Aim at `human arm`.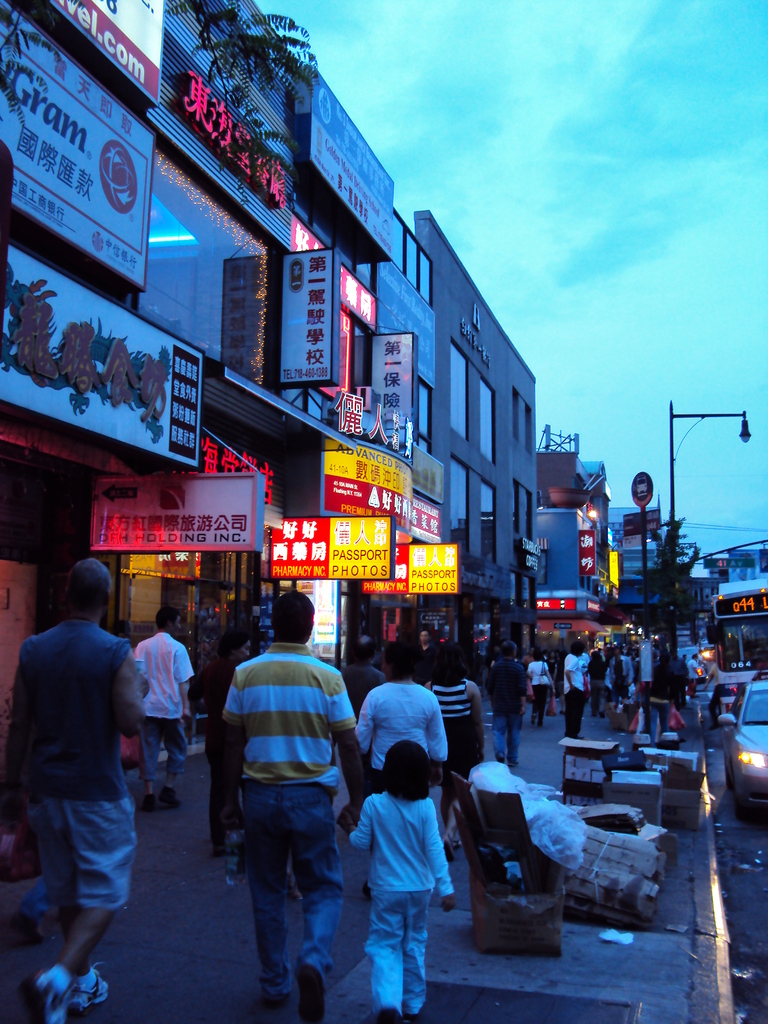
Aimed at 328:672:372:816.
